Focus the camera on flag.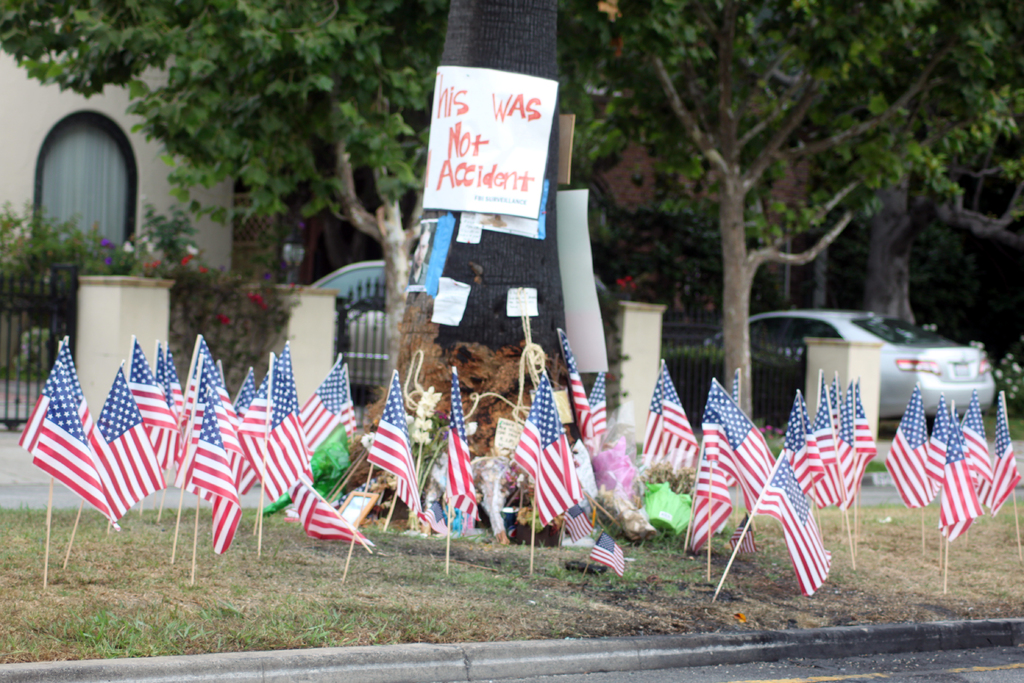
Focus region: [180, 342, 212, 400].
